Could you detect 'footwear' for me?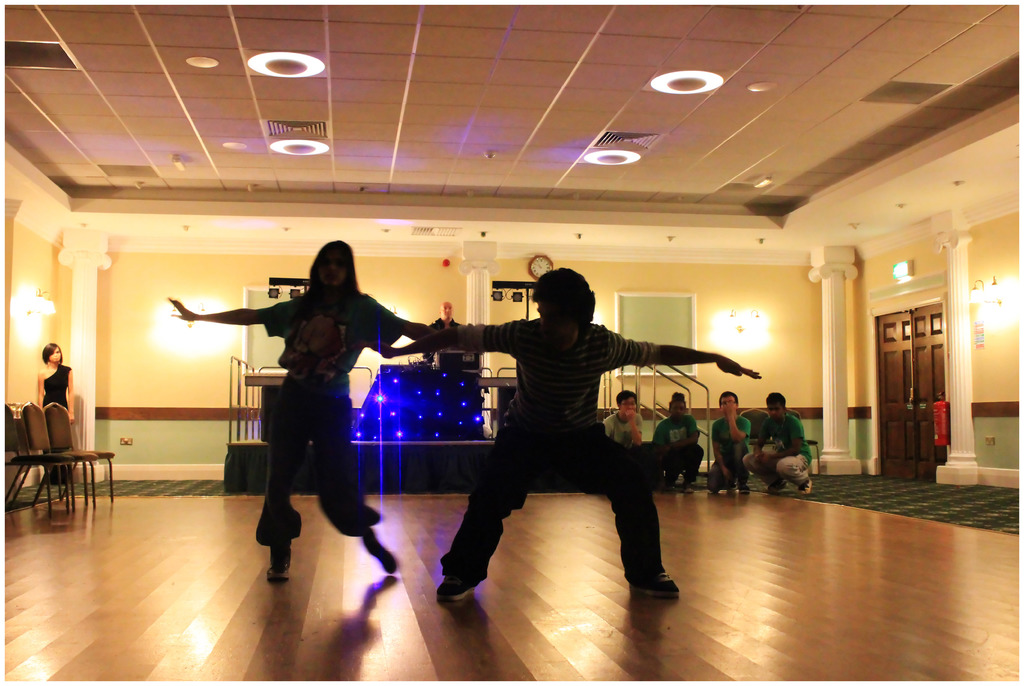
Detection result: locate(725, 483, 735, 494).
